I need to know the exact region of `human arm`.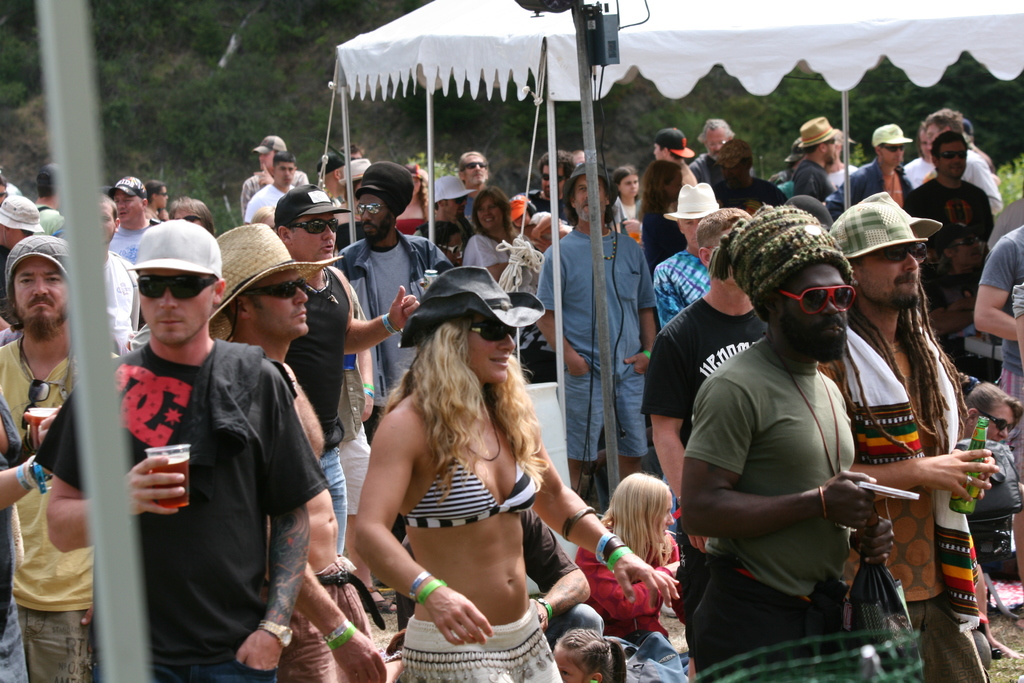
Region: <region>643, 329, 712, 554</region>.
